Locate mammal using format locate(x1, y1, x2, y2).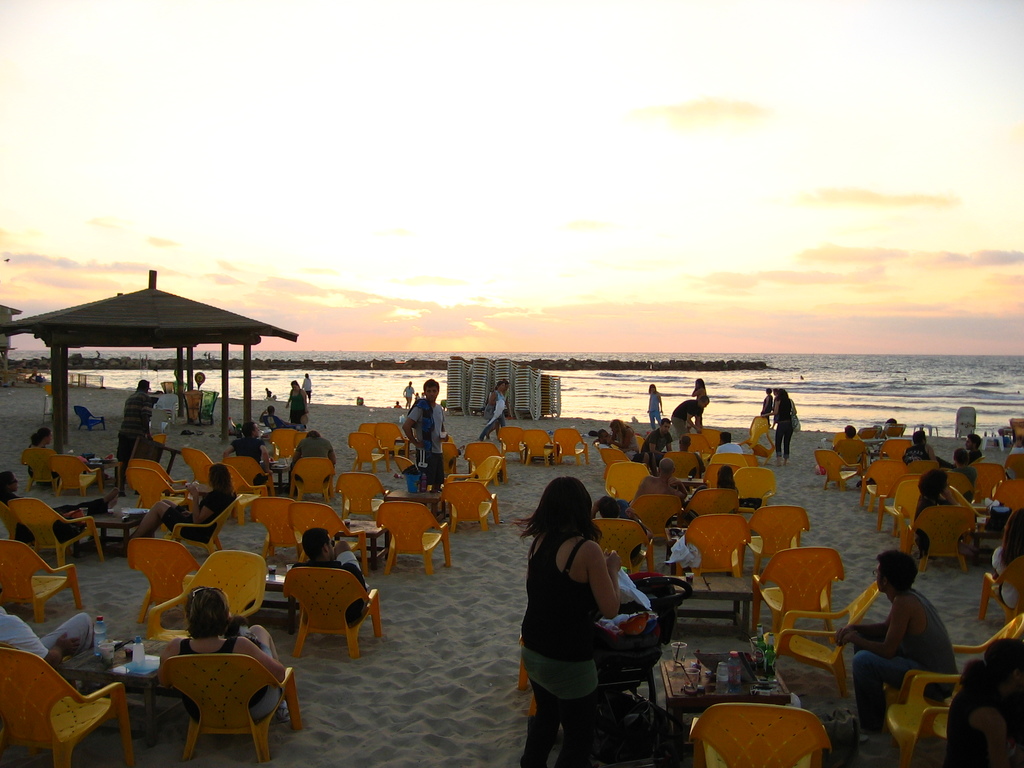
locate(480, 380, 505, 442).
